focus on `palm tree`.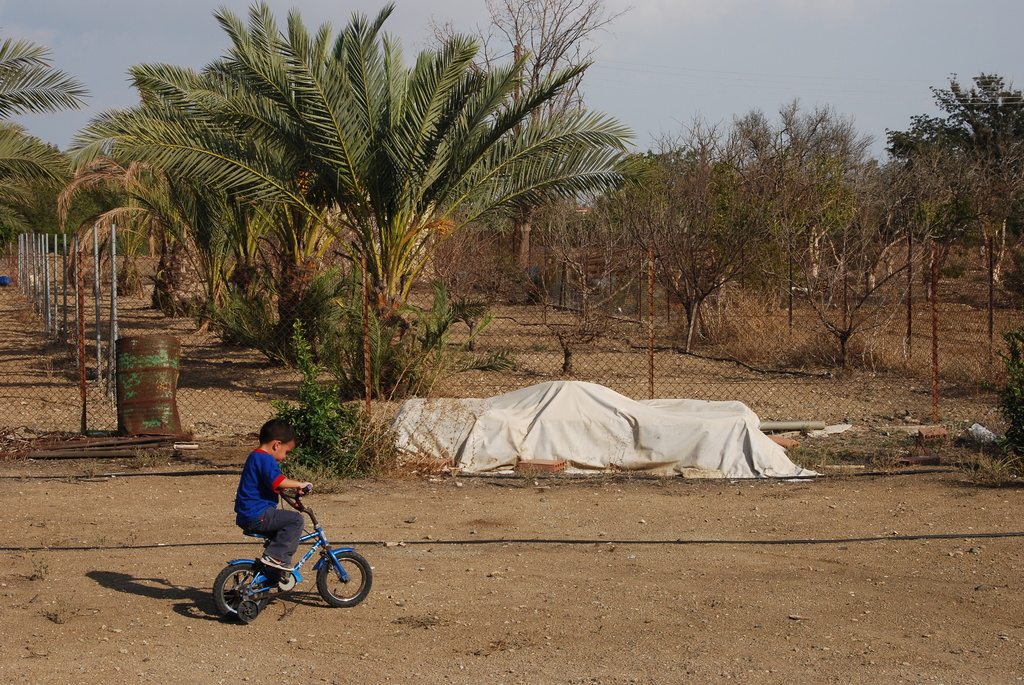
Focused at {"left": 177, "top": 0, "right": 627, "bottom": 402}.
